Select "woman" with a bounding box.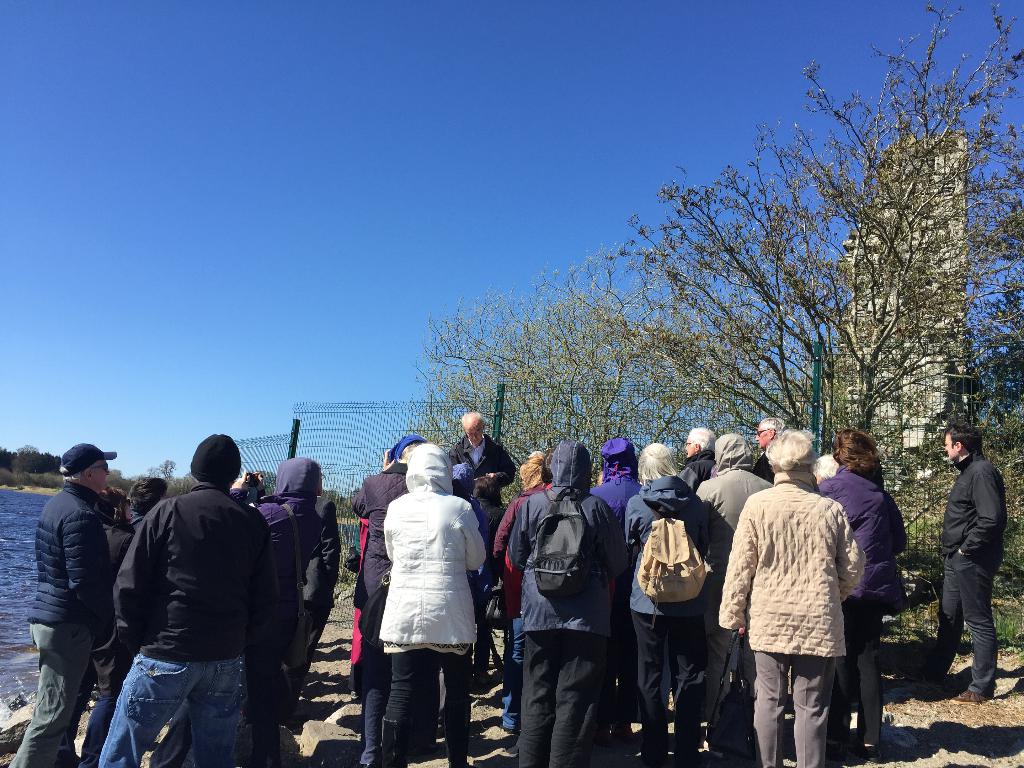
crop(816, 424, 908, 753).
